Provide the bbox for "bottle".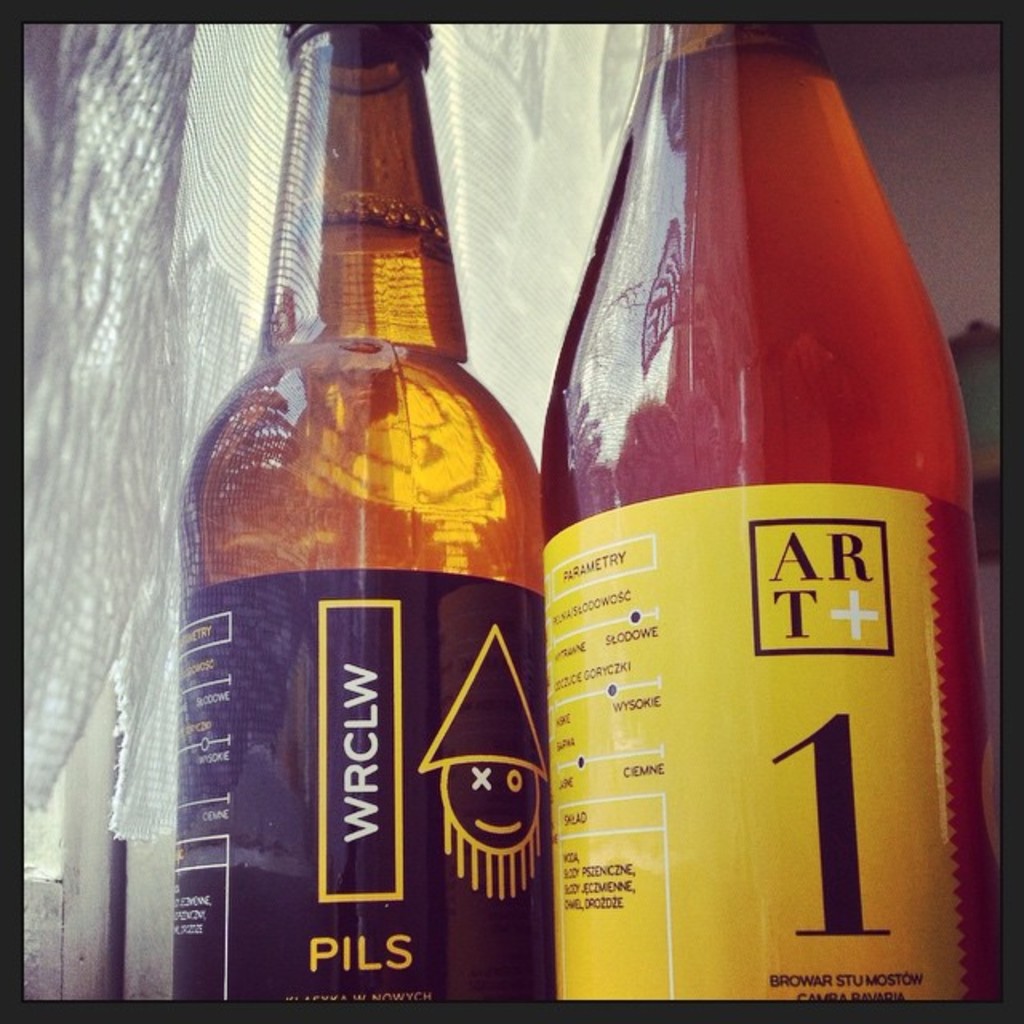
x1=176 y1=218 x2=552 y2=984.
